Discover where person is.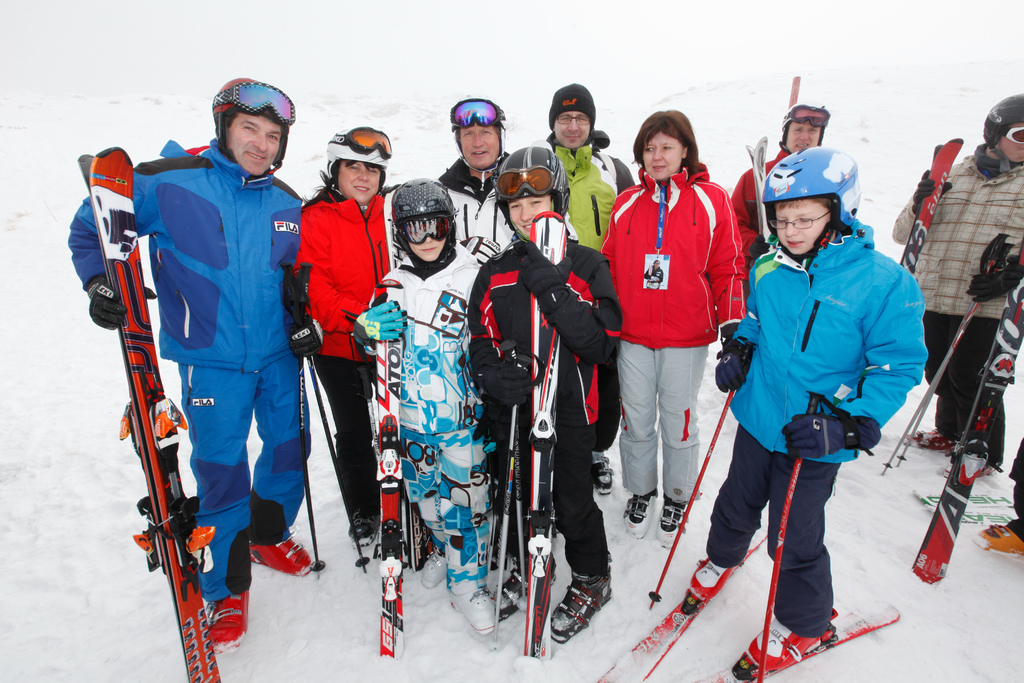
Discovered at (left=468, top=140, right=624, bottom=641).
